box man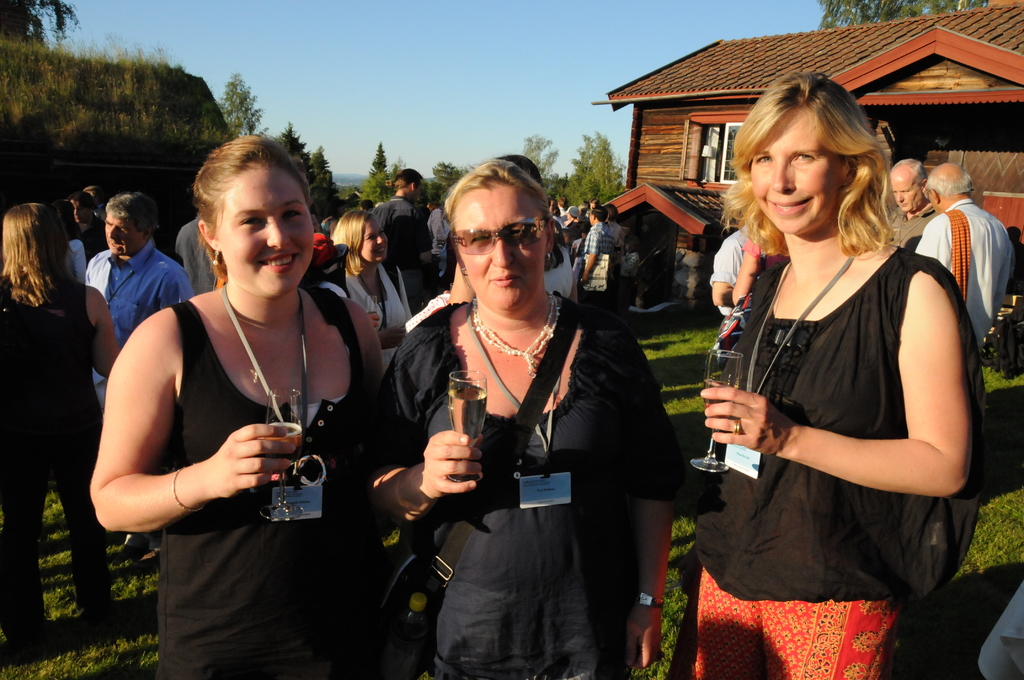
rect(84, 195, 193, 560)
